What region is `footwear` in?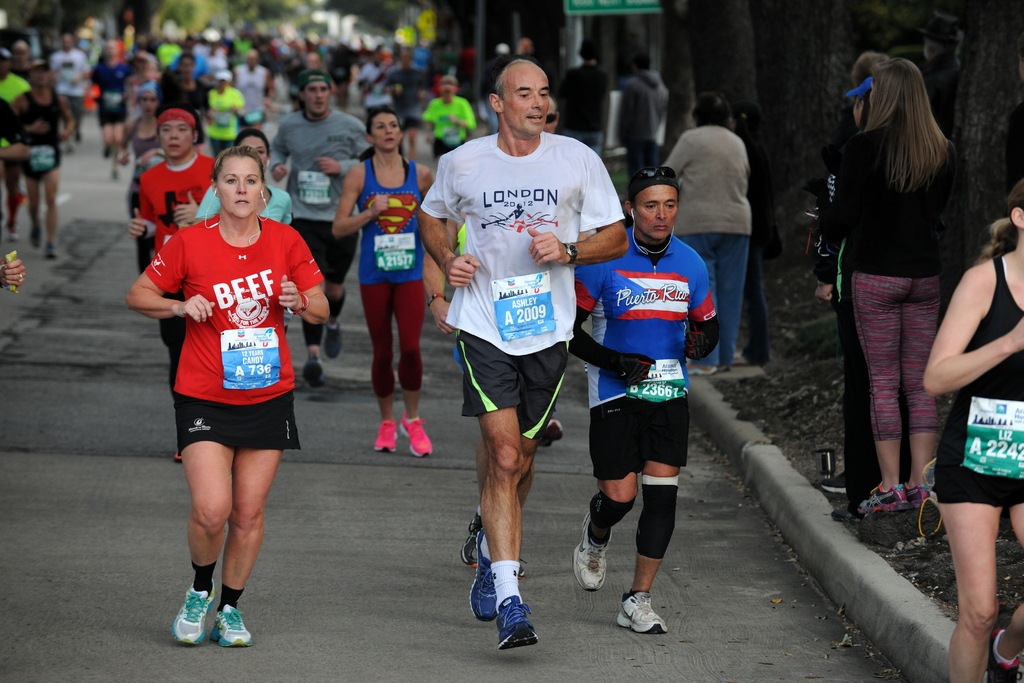
Rect(212, 600, 253, 646).
